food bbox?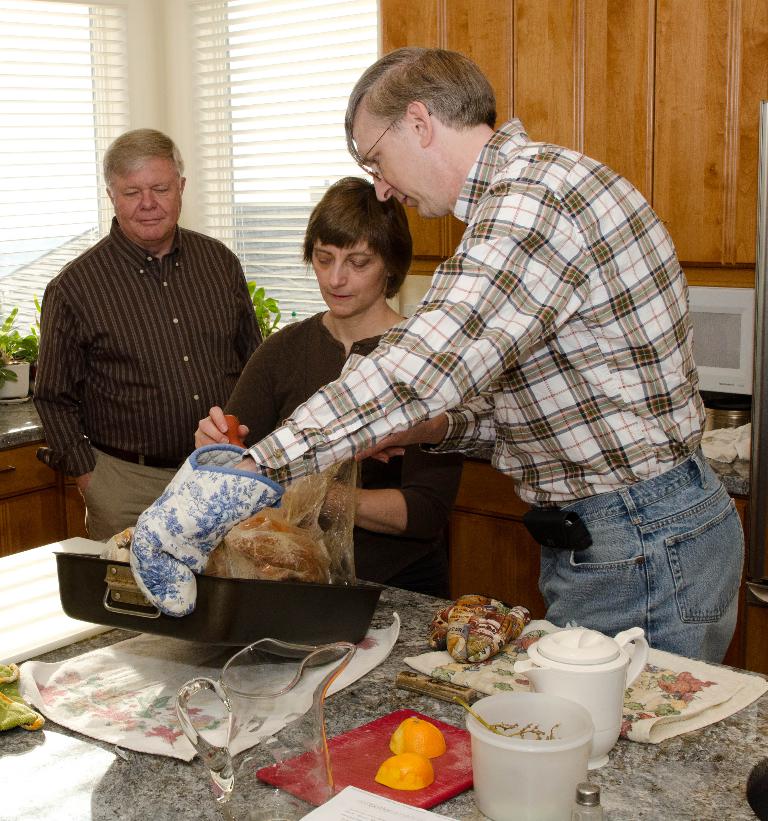
crop(389, 717, 448, 760)
